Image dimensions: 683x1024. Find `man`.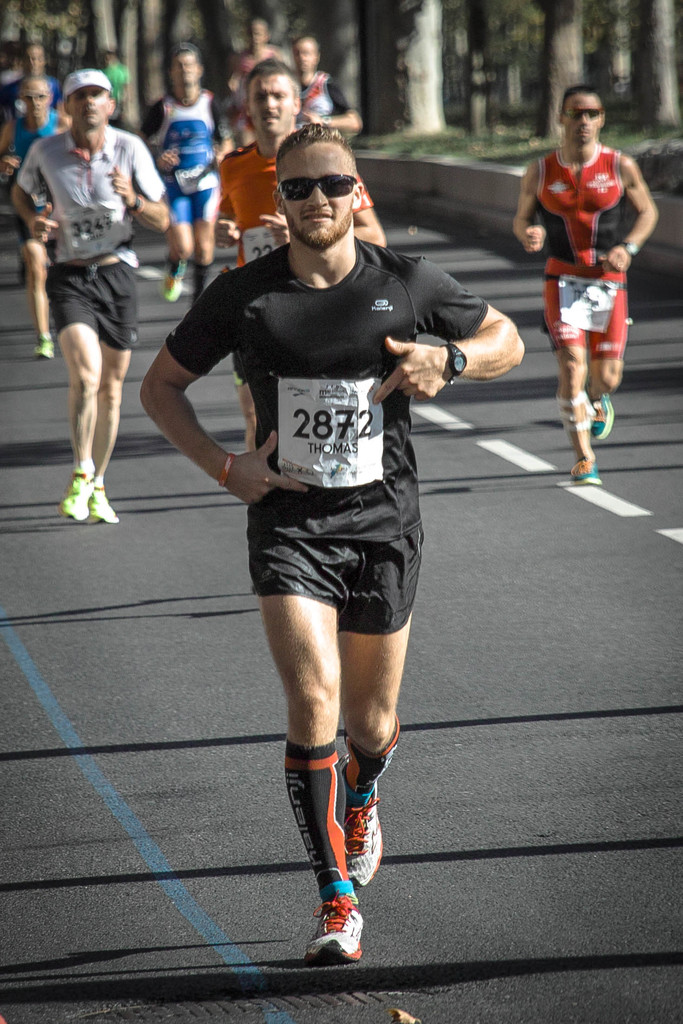
{"left": 501, "top": 77, "right": 656, "bottom": 486}.
